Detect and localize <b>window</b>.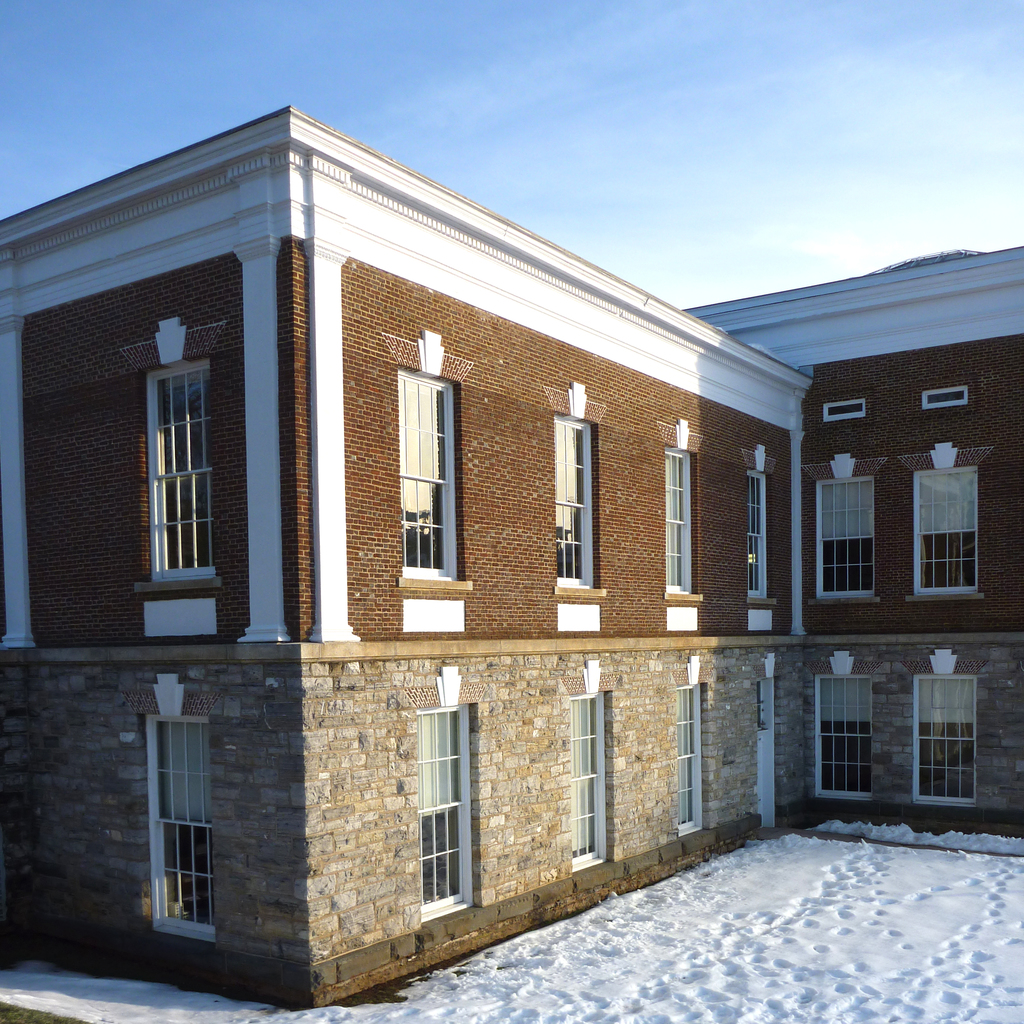
Localized at crop(417, 700, 481, 924).
